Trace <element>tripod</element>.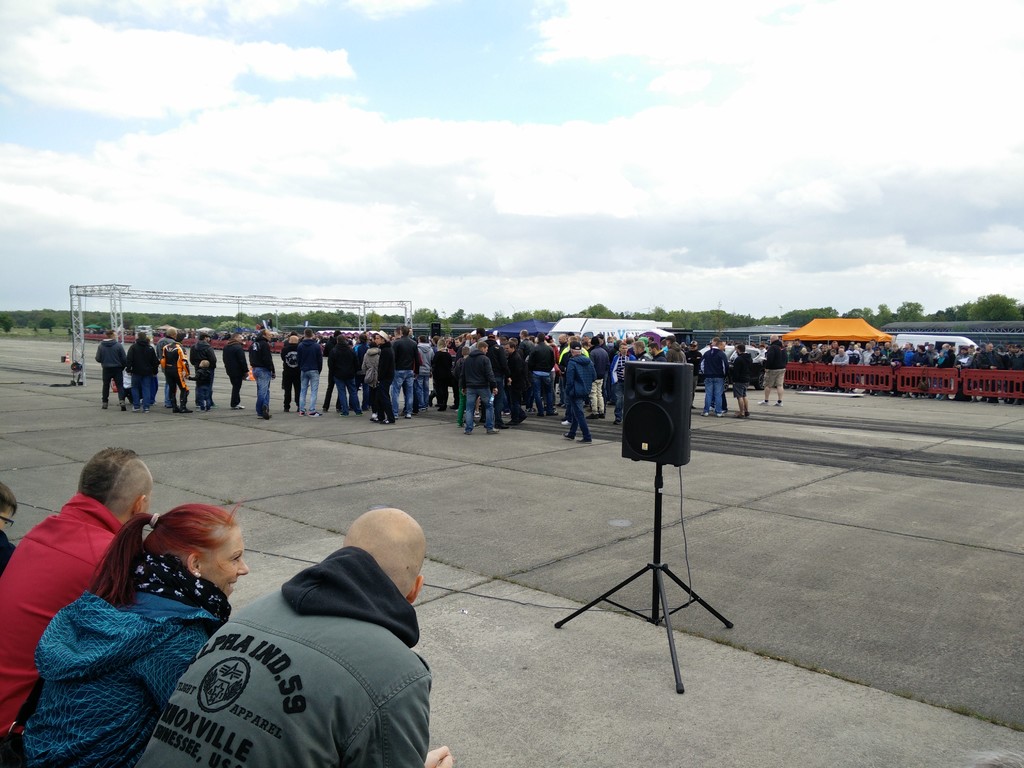
Traced to x1=554 y1=465 x2=733 y2=693.
